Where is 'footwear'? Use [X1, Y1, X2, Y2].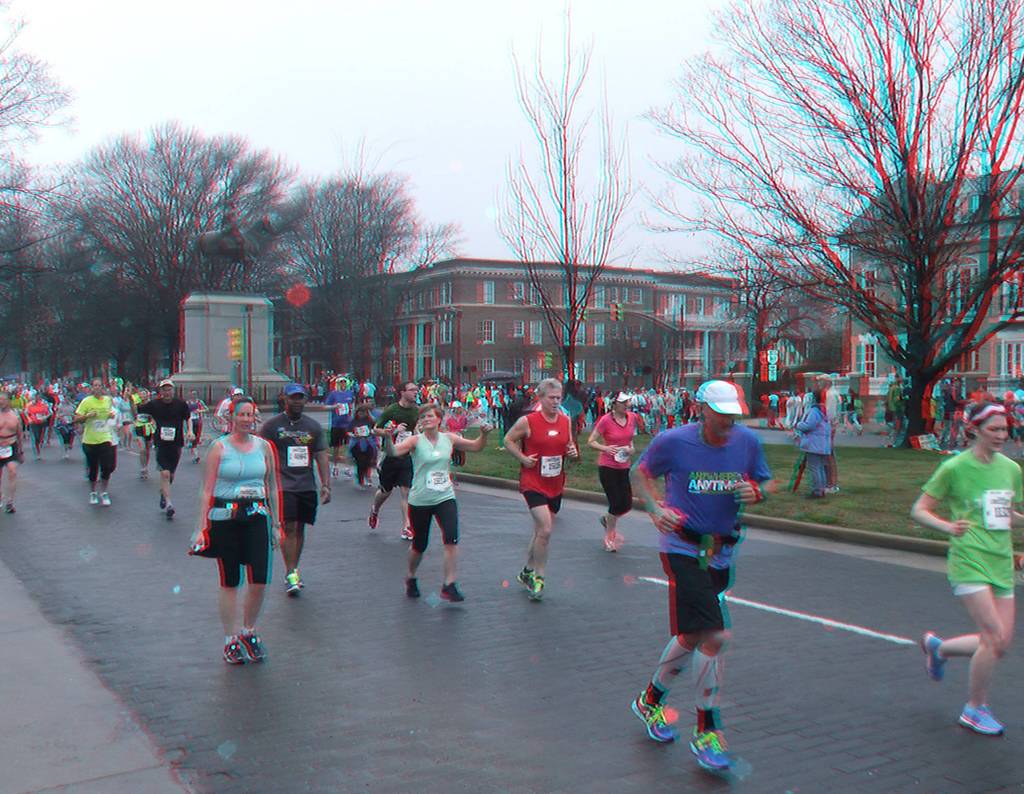
[407, 524, 415, 540].
